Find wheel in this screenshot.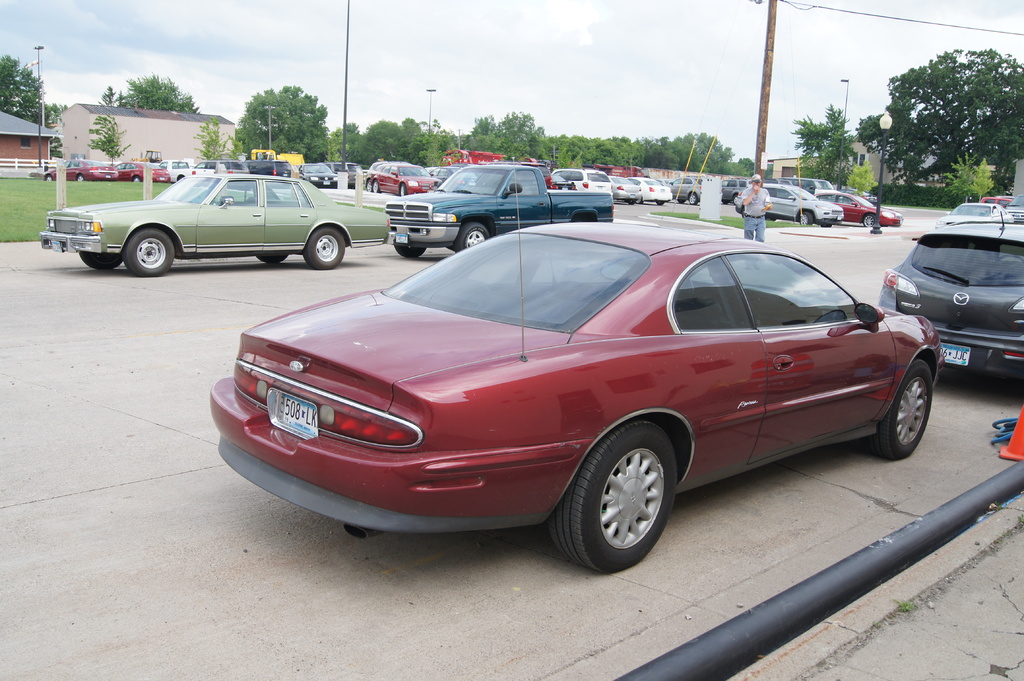
The bounding box for wheel is detection(76, 174, 84, 182).
